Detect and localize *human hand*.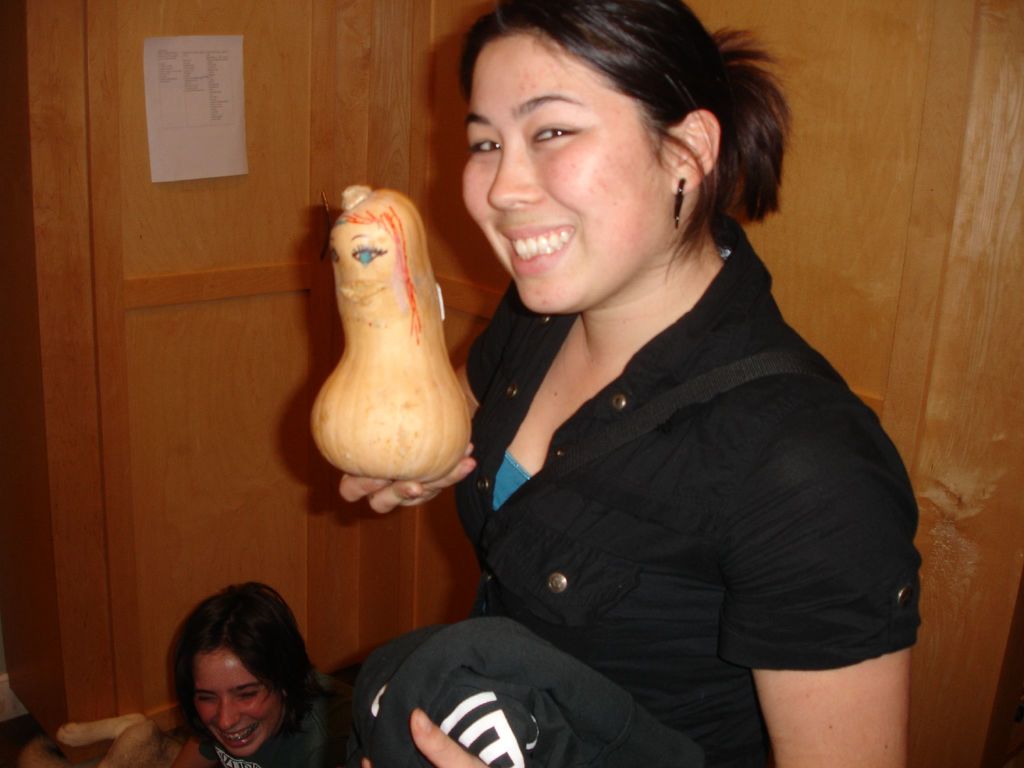
Localized at rect(333, 444, 479, 515).
